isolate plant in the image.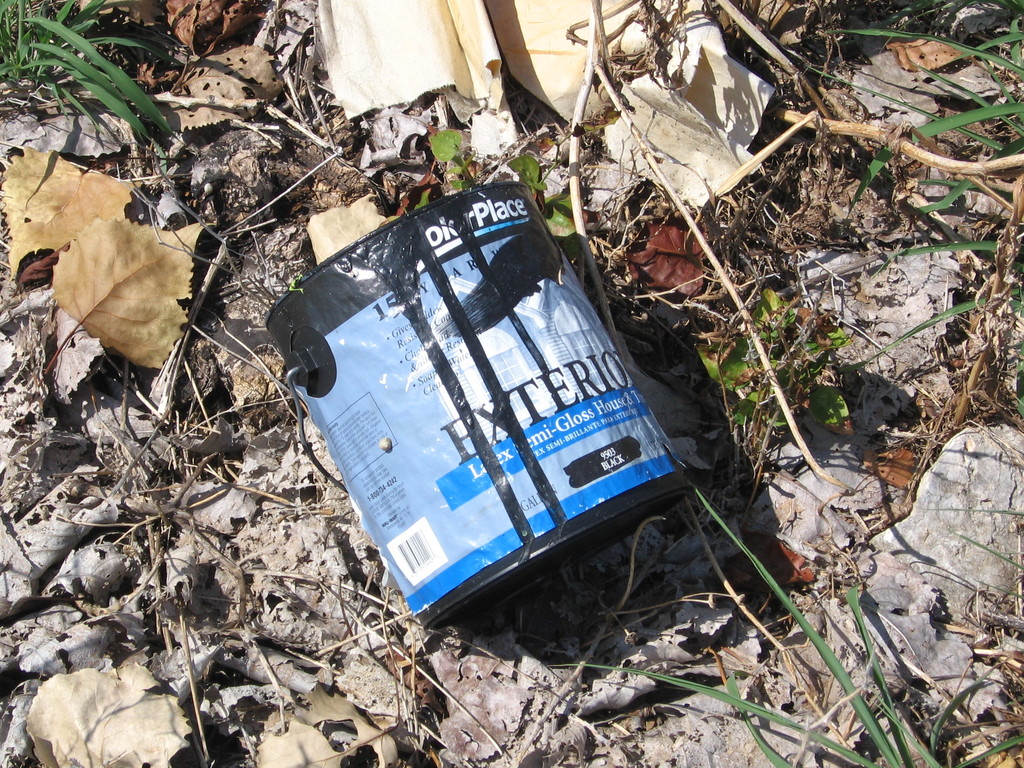
Isolated region: [left=842, top=102, right=1023, bottom=219].
